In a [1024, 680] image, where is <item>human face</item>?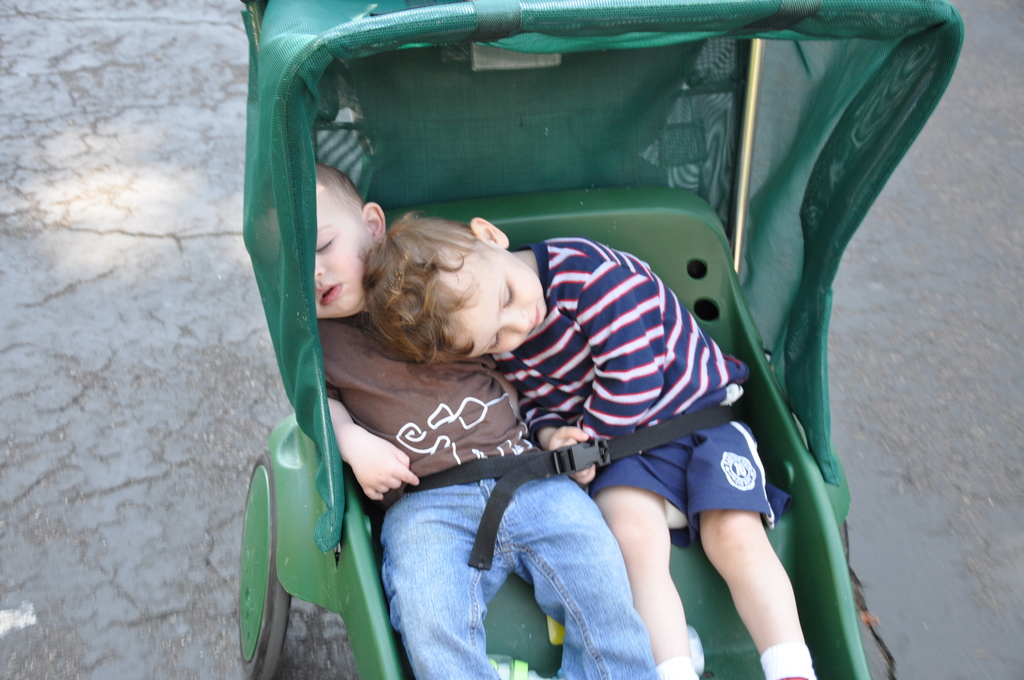
rect(262, 182, 374, 316).
